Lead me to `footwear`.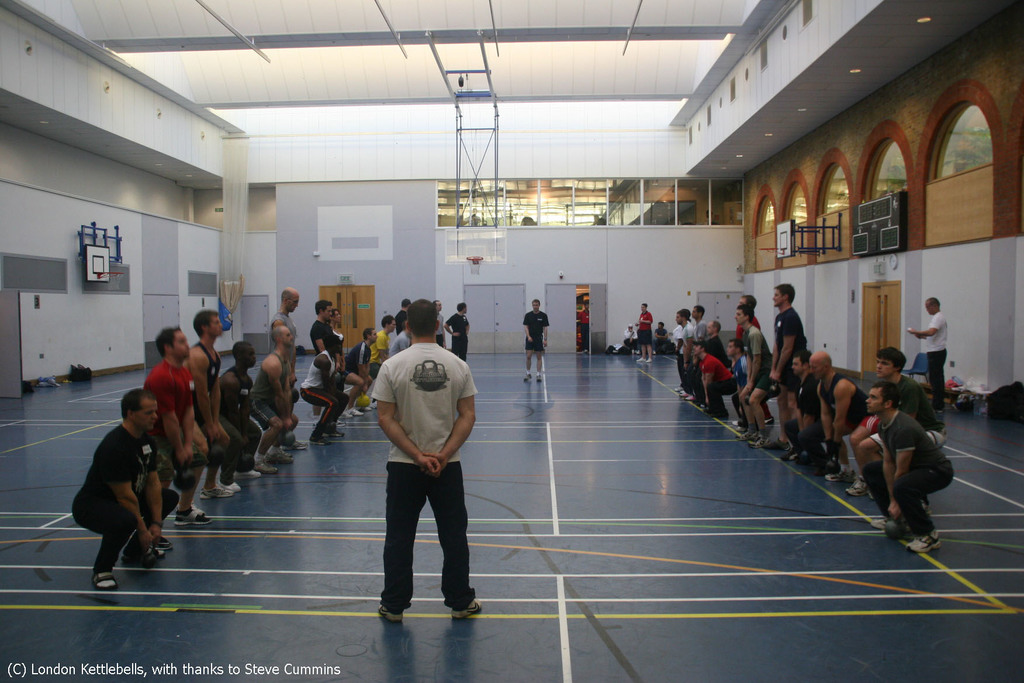
Lead to select_region(312, 434, 331, 445).
